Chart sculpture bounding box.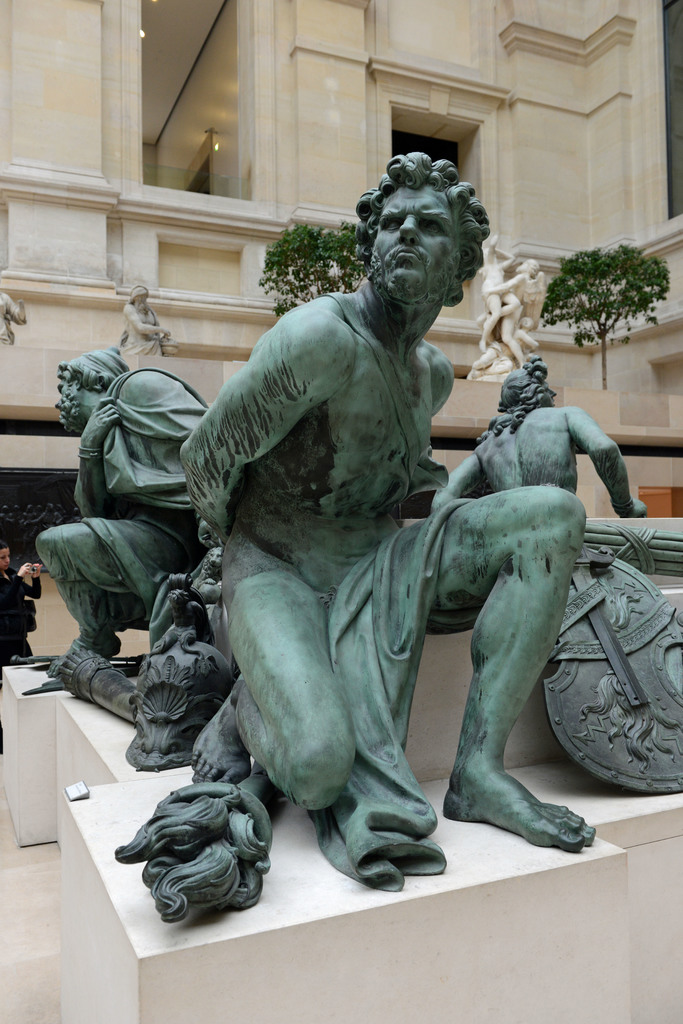
Charted: l=476, t=228, r=517, b=345.
